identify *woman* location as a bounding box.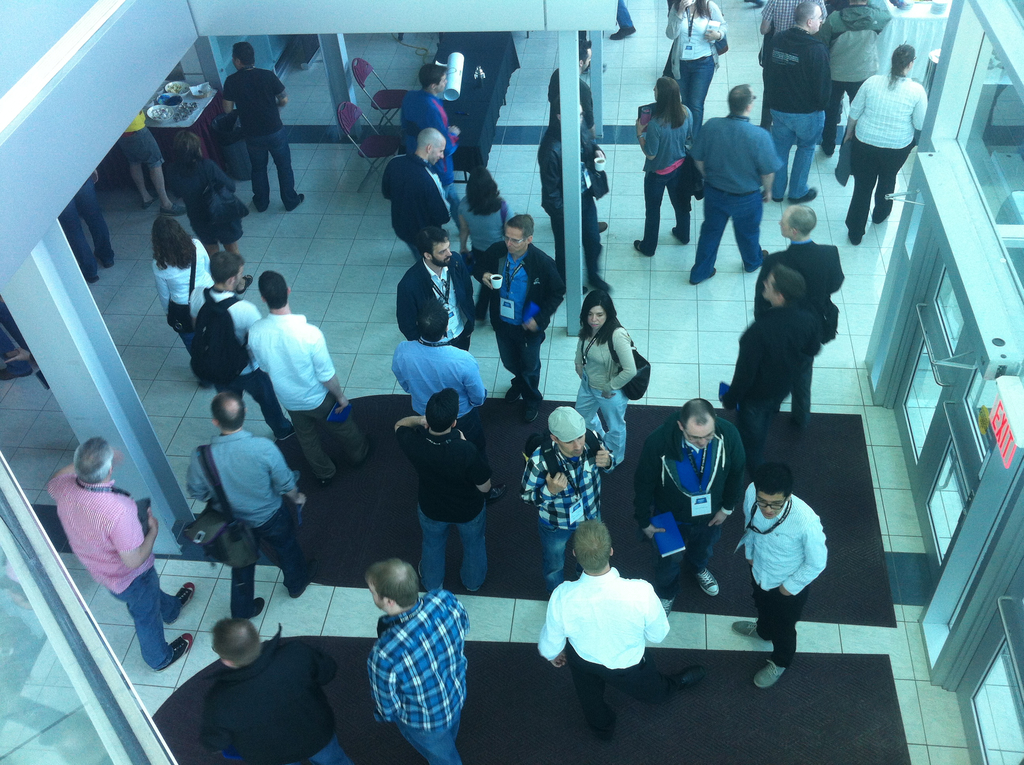
l=838, t=40, r=932, b=242.
